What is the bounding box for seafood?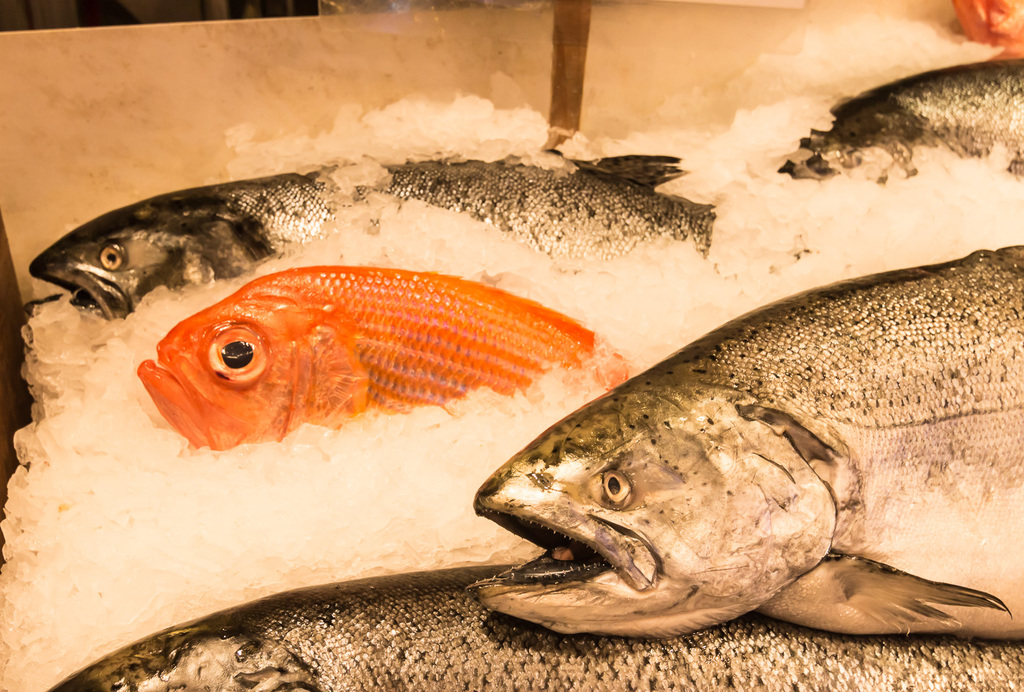
[772, 59, 1023, 183].
